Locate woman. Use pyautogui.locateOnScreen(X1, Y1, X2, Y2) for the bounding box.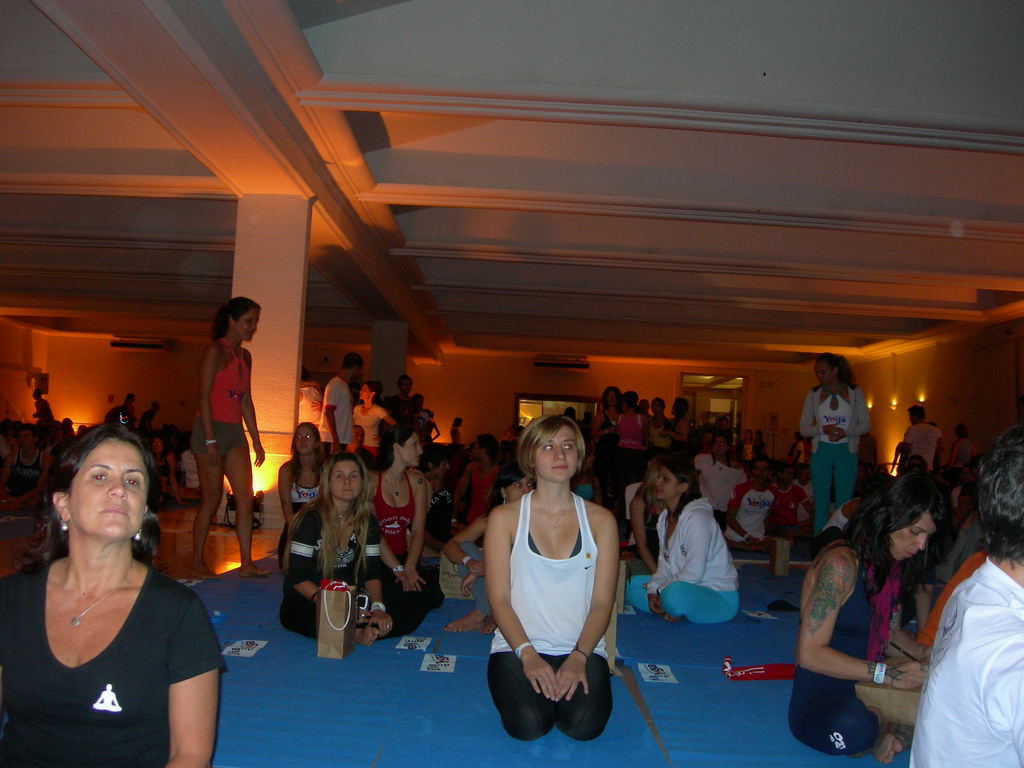
pyautogui.locateOnScreen(444, 467, 536, 634).
